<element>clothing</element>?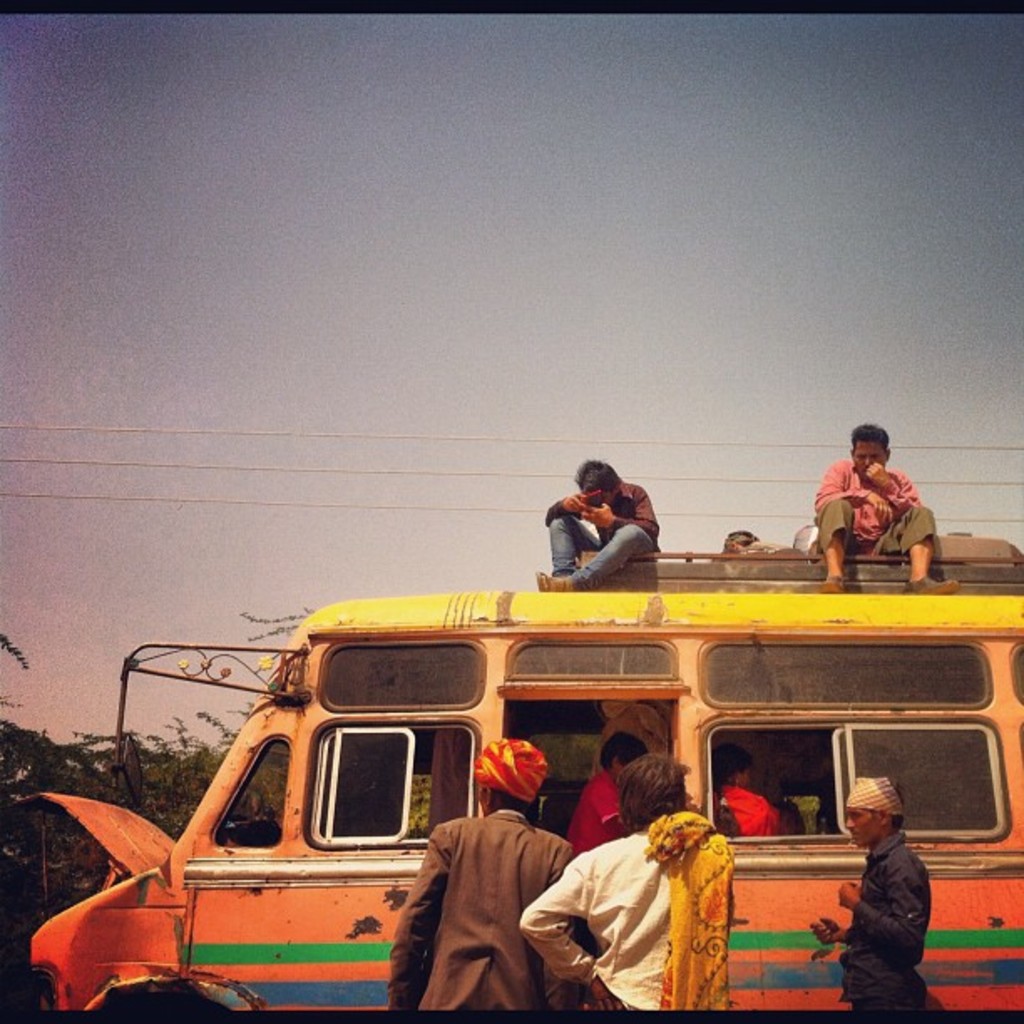
<box>572,771,629,855</box>
